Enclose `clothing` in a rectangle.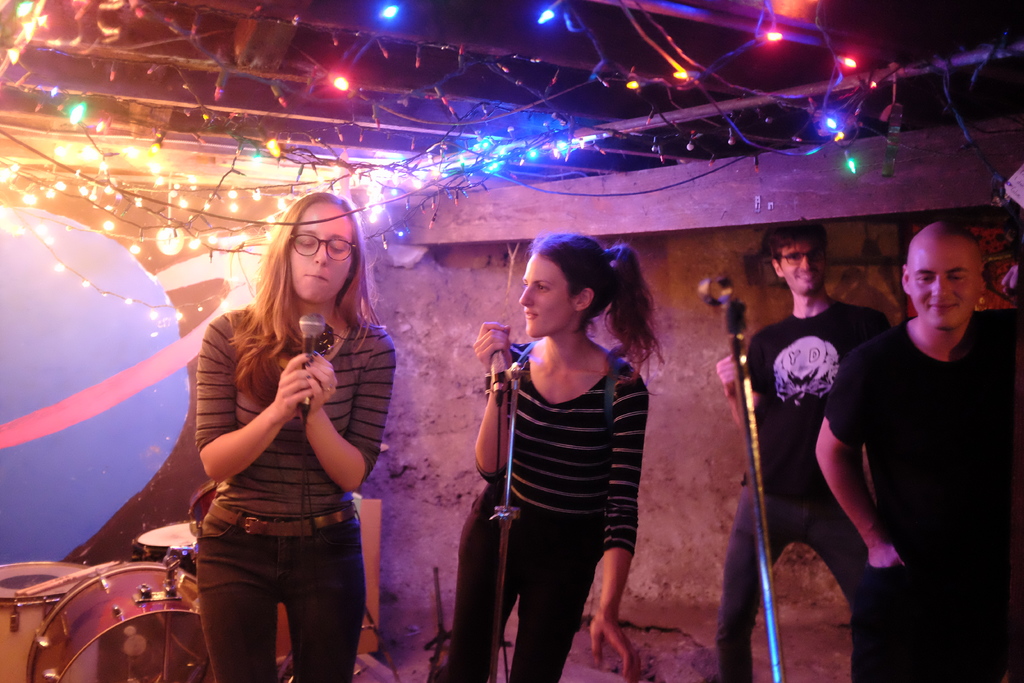
<box>472,313,655,636</box>.
